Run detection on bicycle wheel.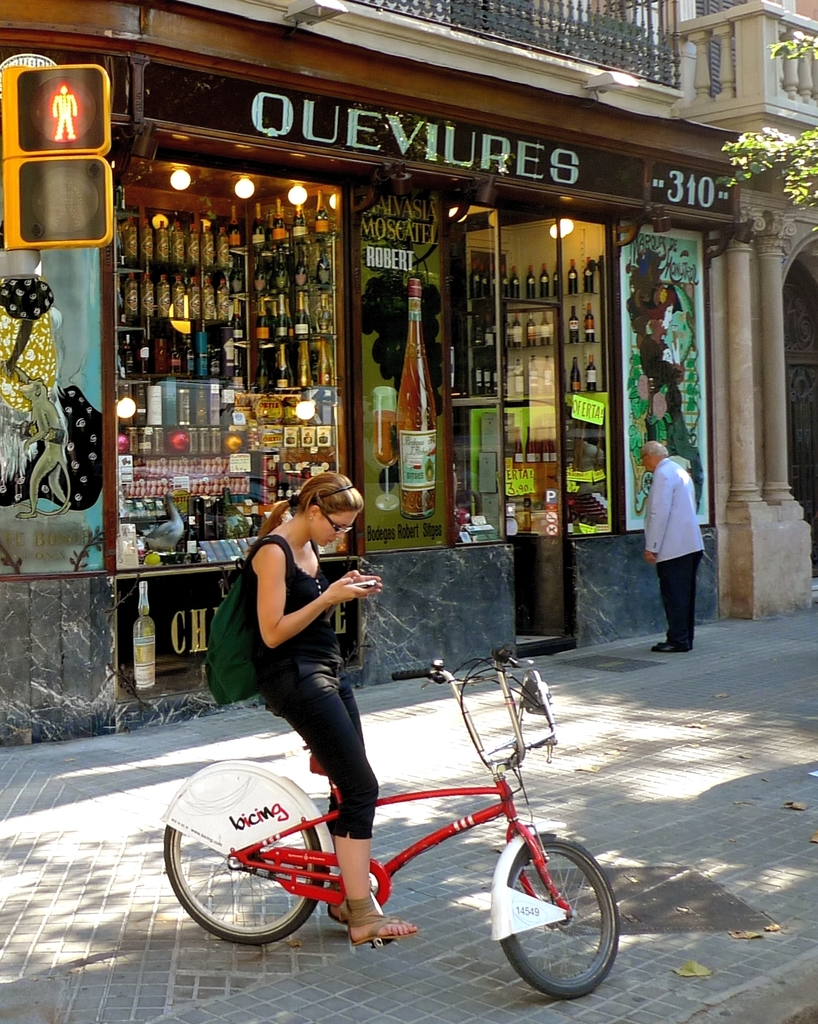
Result: pyautogui.locateOnScreen(160, 769, 325, 945).
